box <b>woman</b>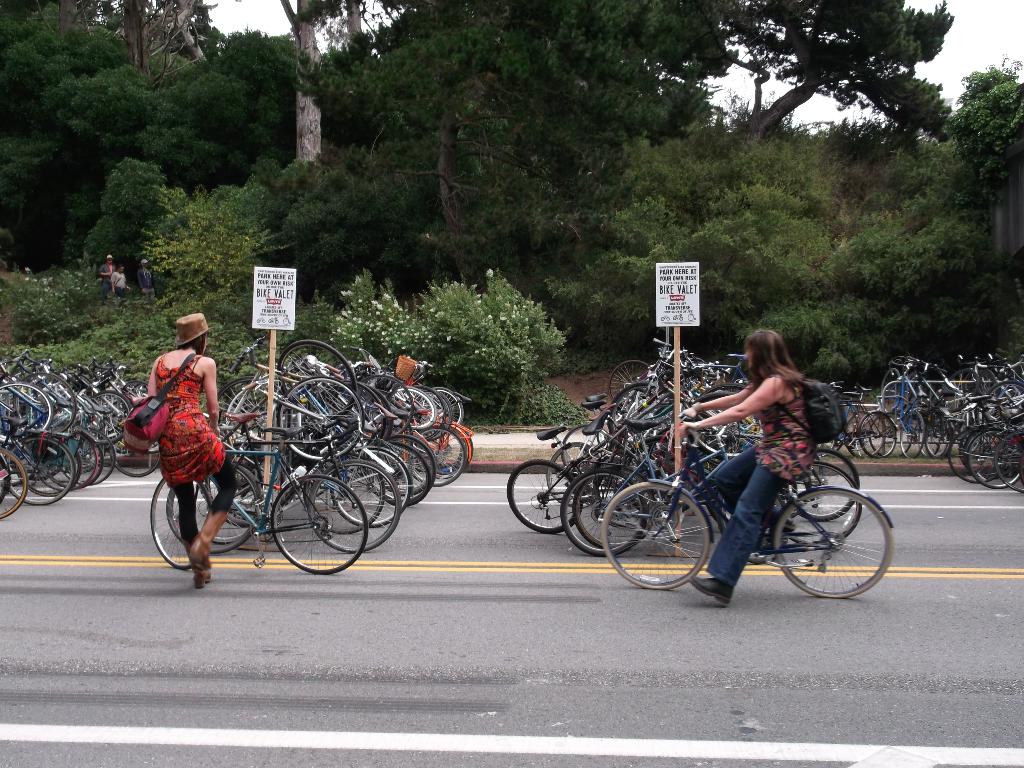
[147,294,237,584]
